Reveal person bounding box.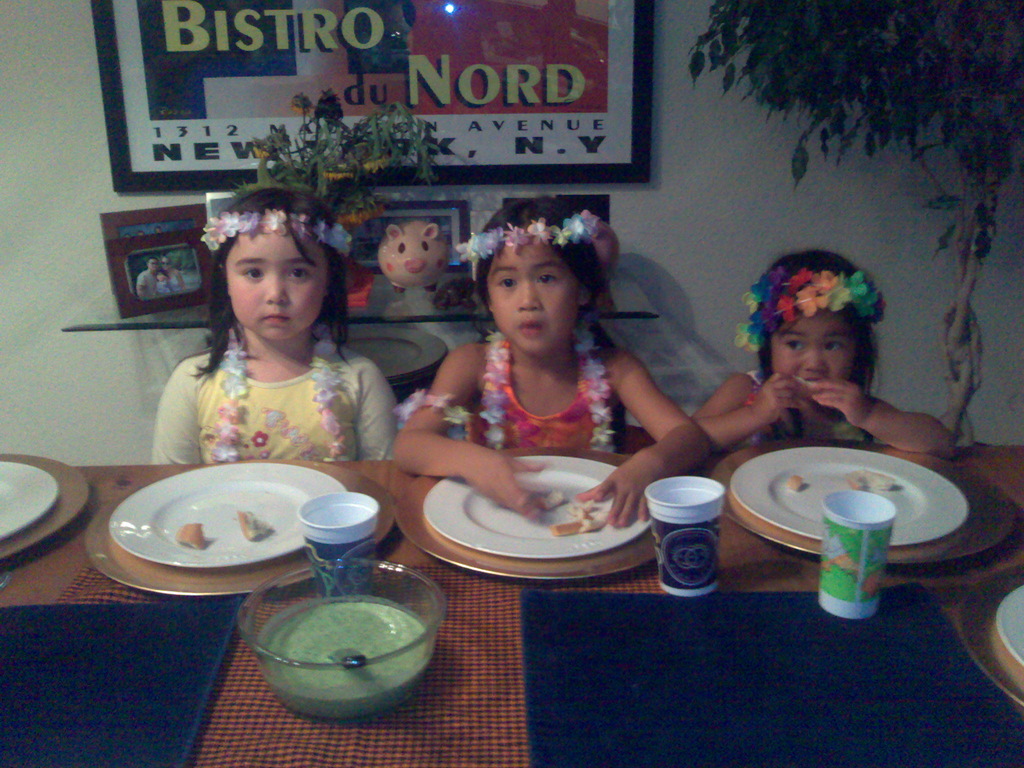
Revealed: BBox(132, 205, 413, 507).
